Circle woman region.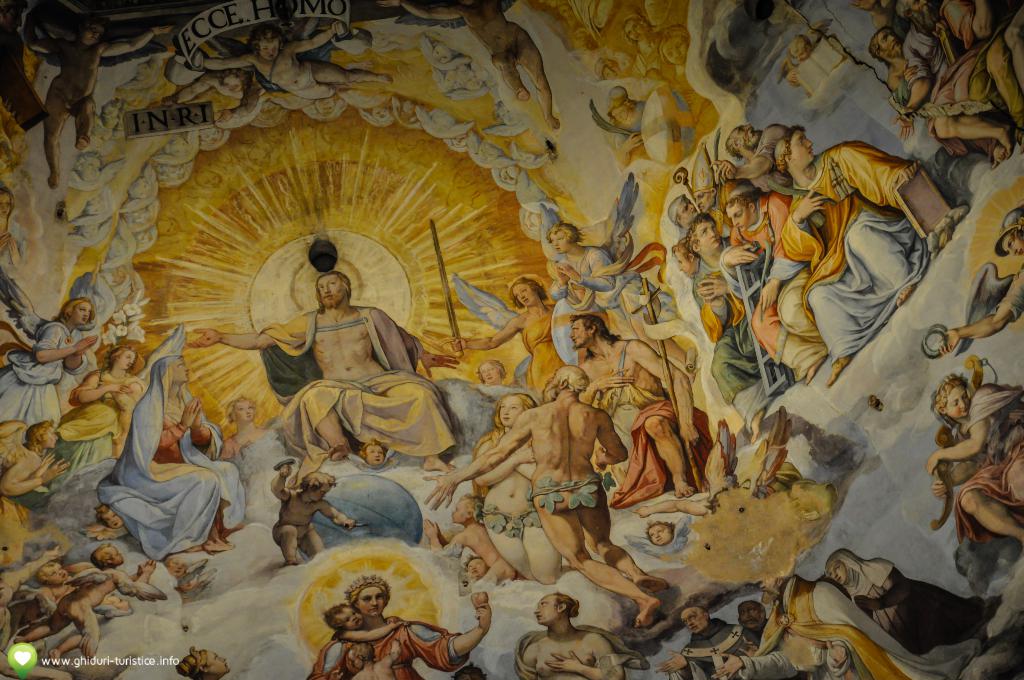
Region: select_region(53, 330, 147, 449).
